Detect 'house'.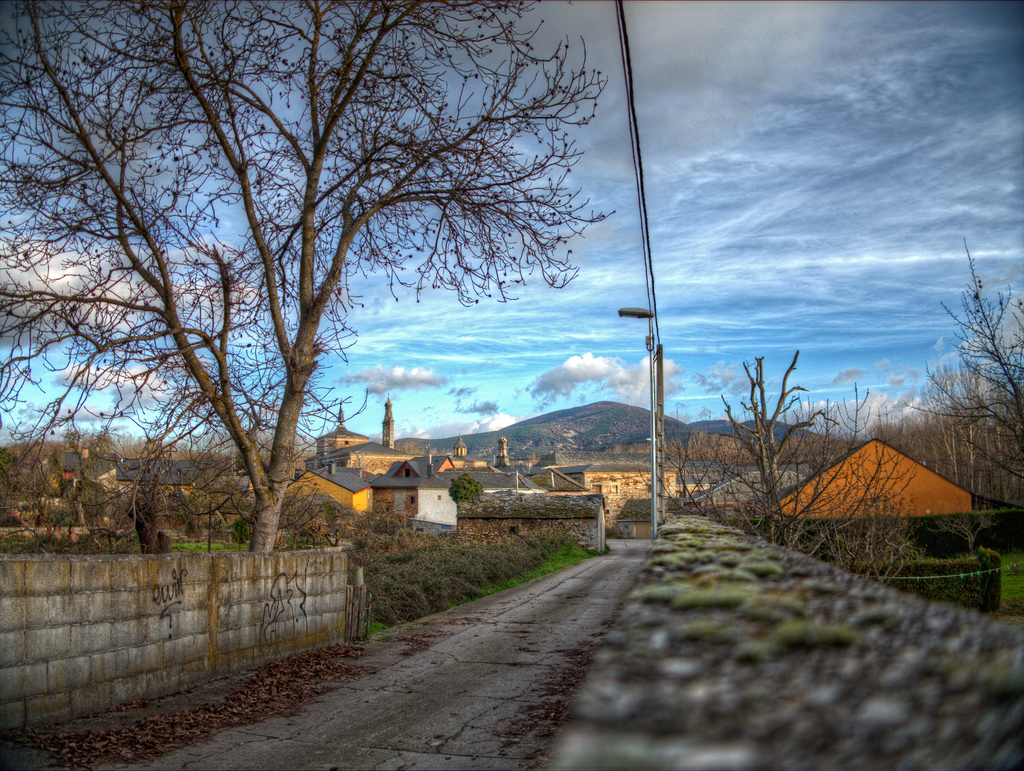
Detected at <region>772, 425, 982, 553</region>.
